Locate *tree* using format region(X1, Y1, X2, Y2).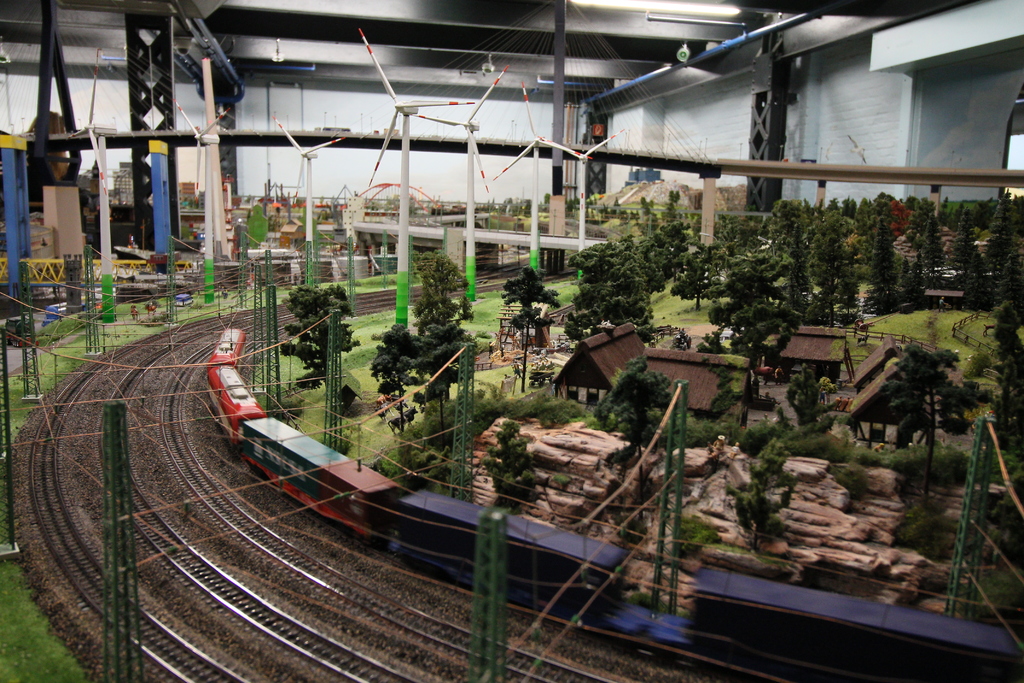
region(959, 250, 990, 306).
